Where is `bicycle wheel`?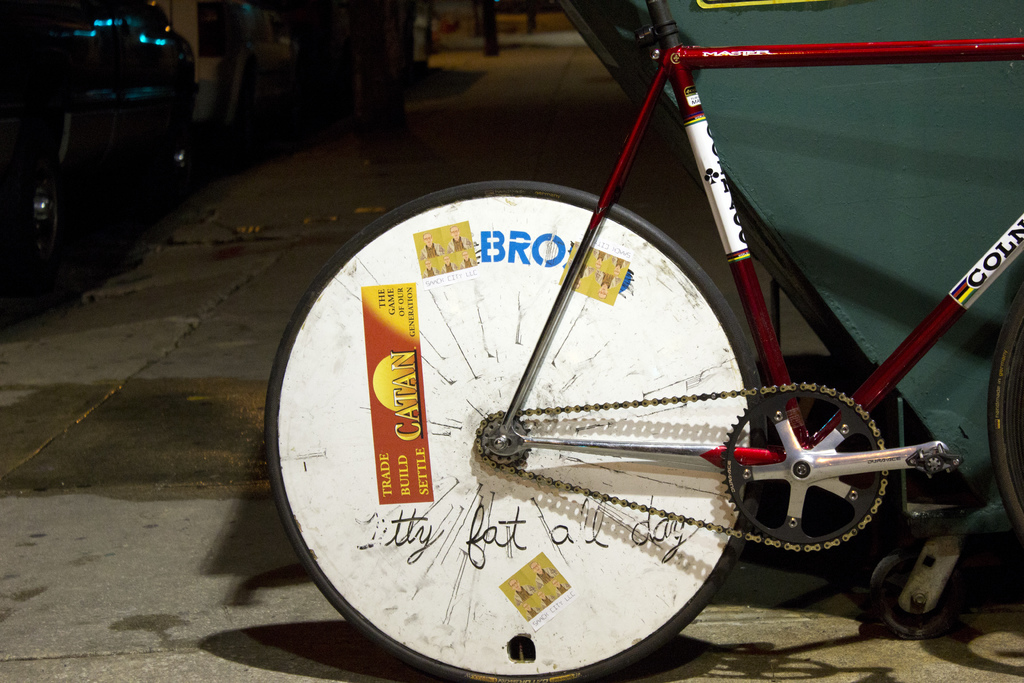
980,278,1023,552.
